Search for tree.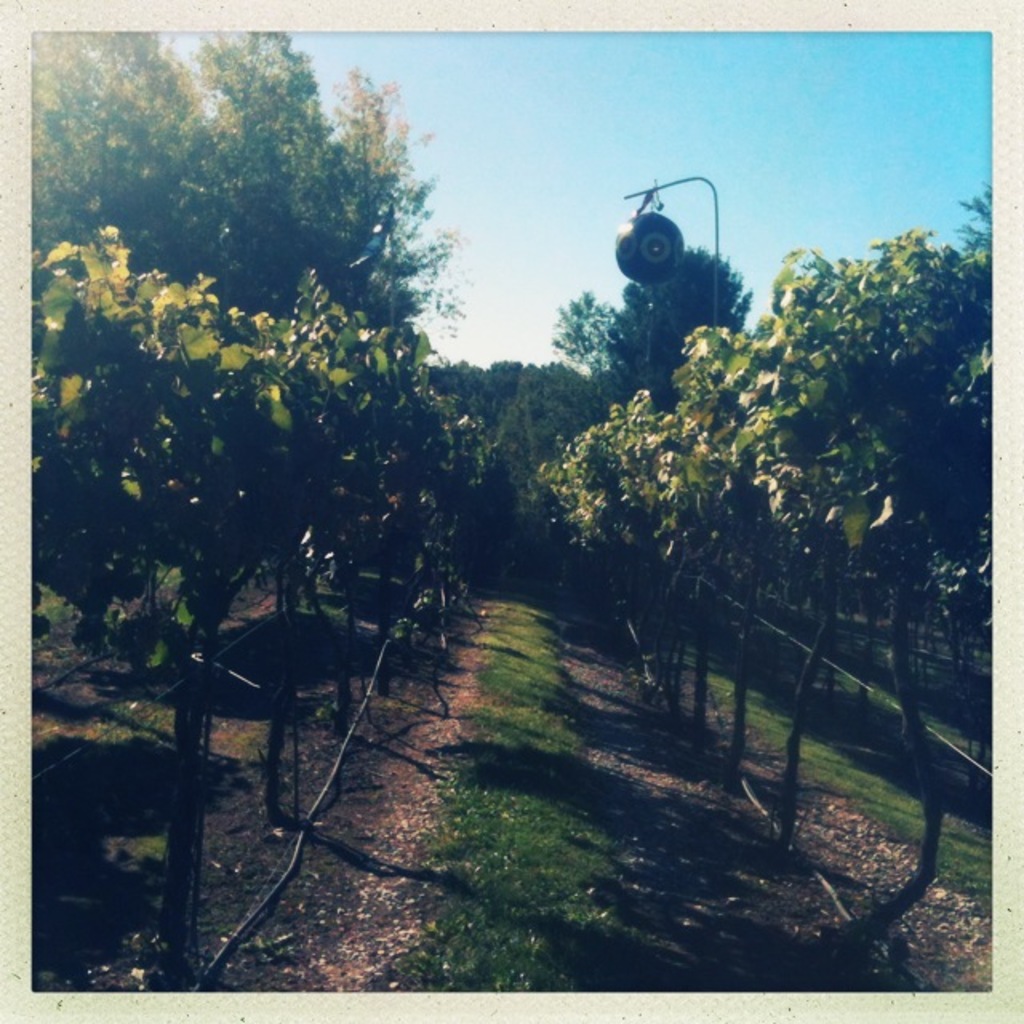
Found at 512 170 984 898.
